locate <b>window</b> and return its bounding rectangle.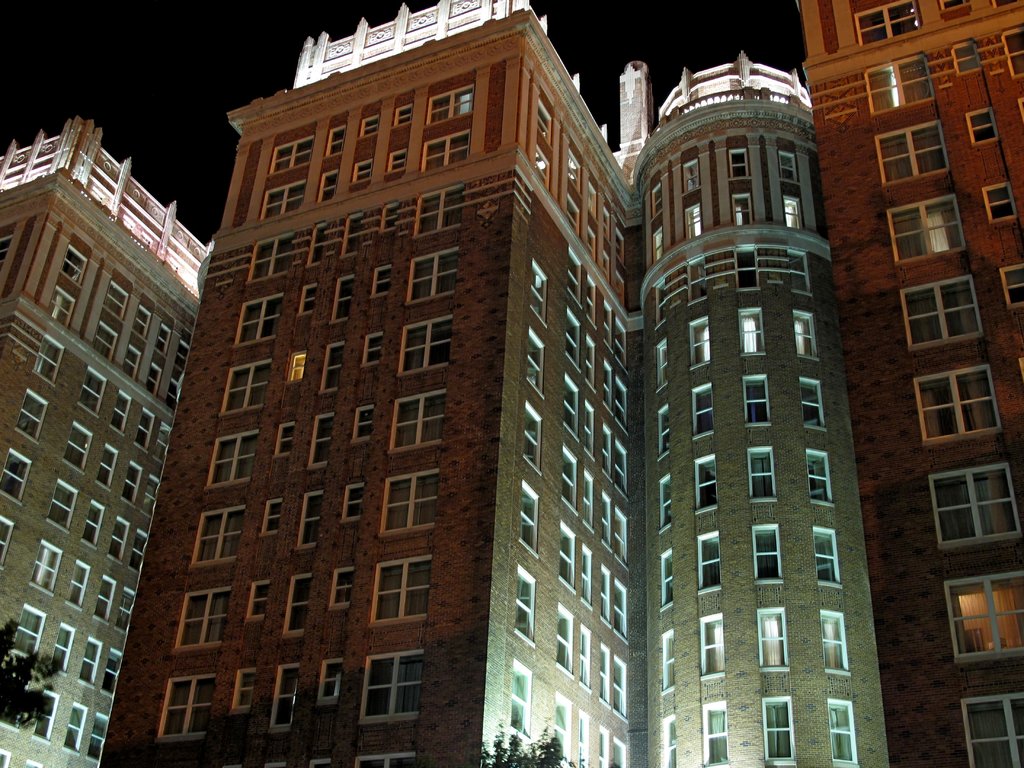
bbox=[33, 541, 65, 597].
